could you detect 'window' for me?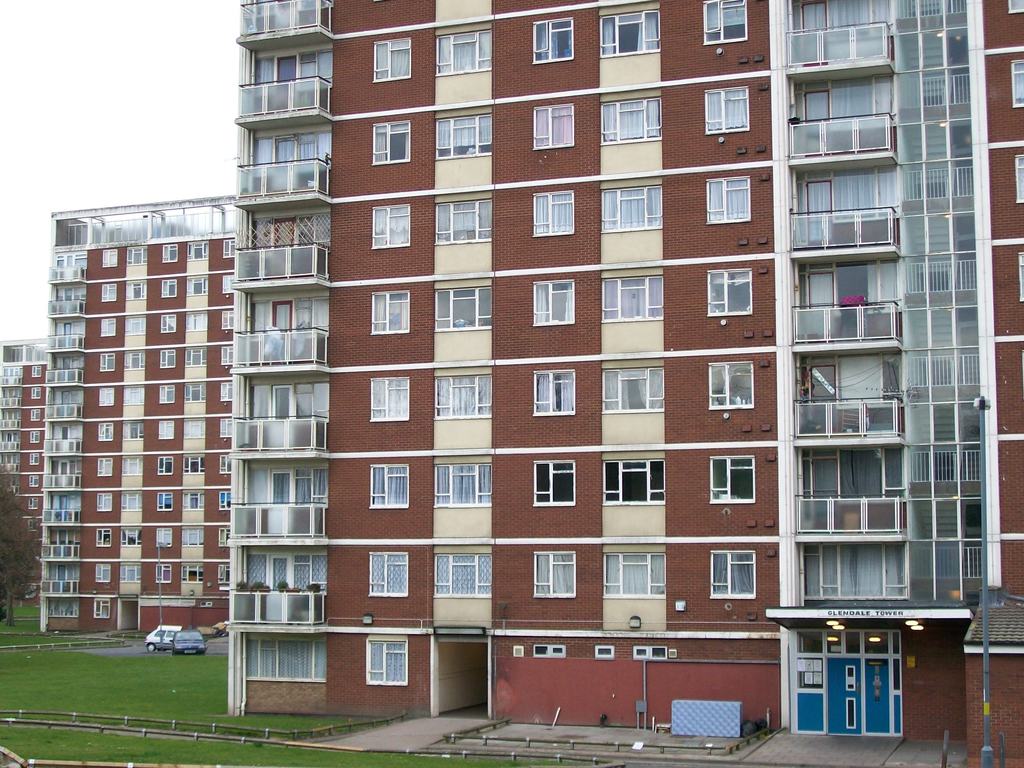
Detection result: left=829, top=164, right=902, bottom=221.
